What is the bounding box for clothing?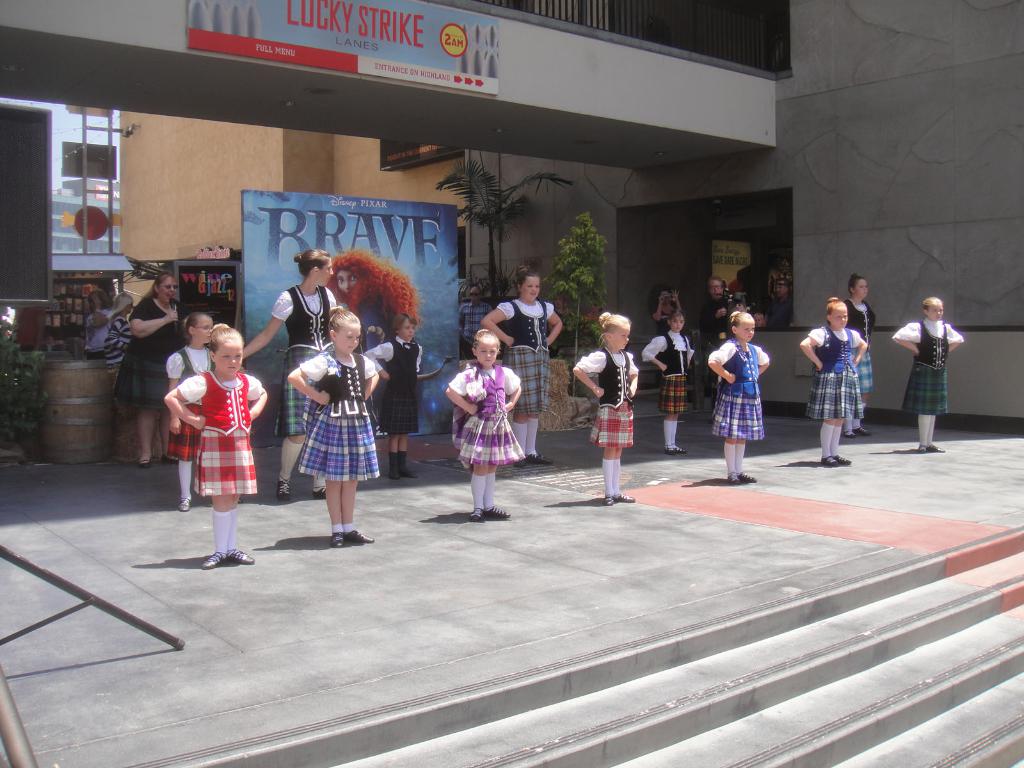
[x1=446, y1=360, x2=527, y2=465].
